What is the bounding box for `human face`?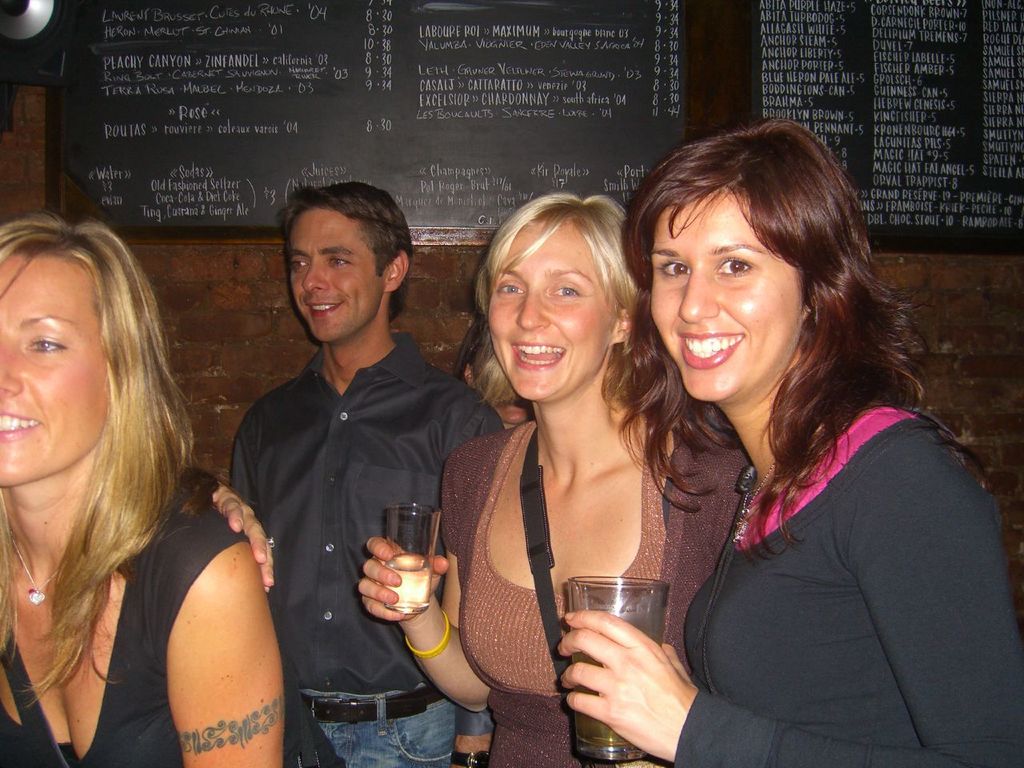
0, 245, 119, 506.
